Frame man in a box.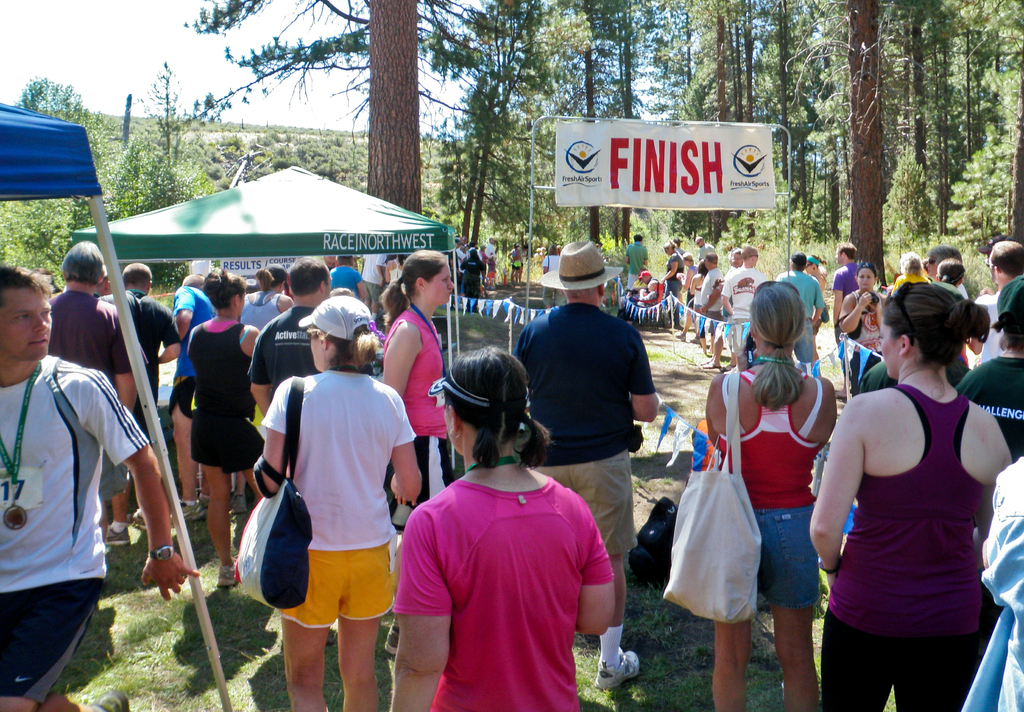
bbox=(829, 238, 858, 401).
